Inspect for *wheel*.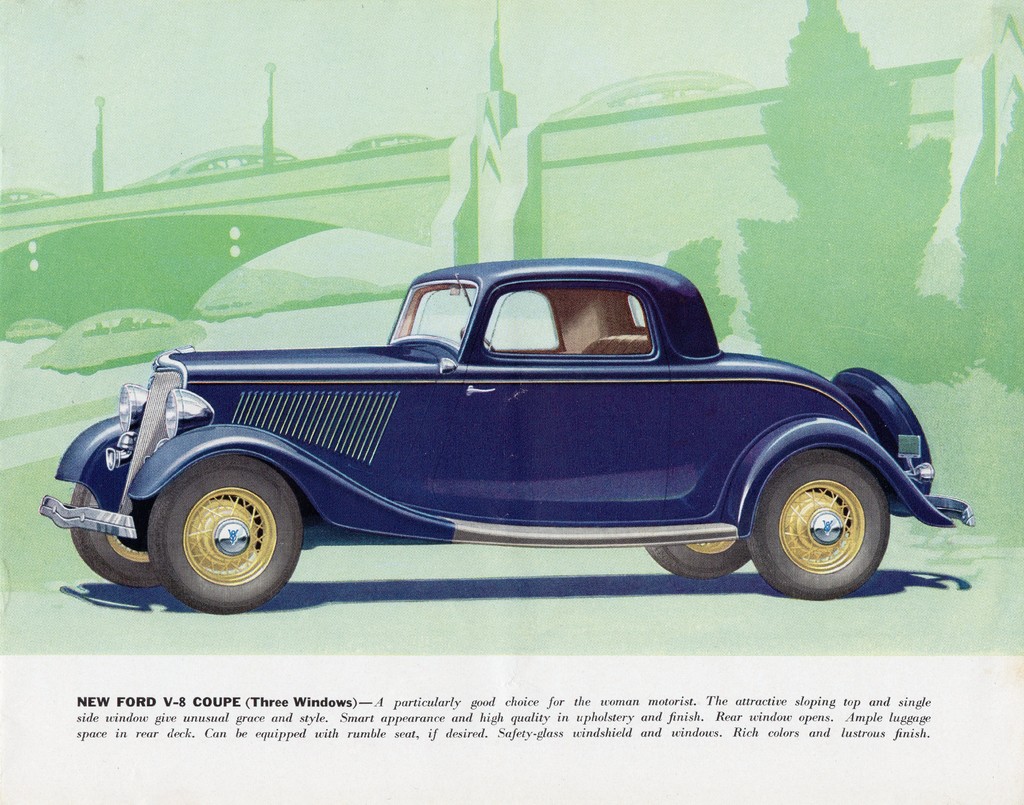
Inspection: pyautogui.locateOnScreen(141, 459, 302, 599).
